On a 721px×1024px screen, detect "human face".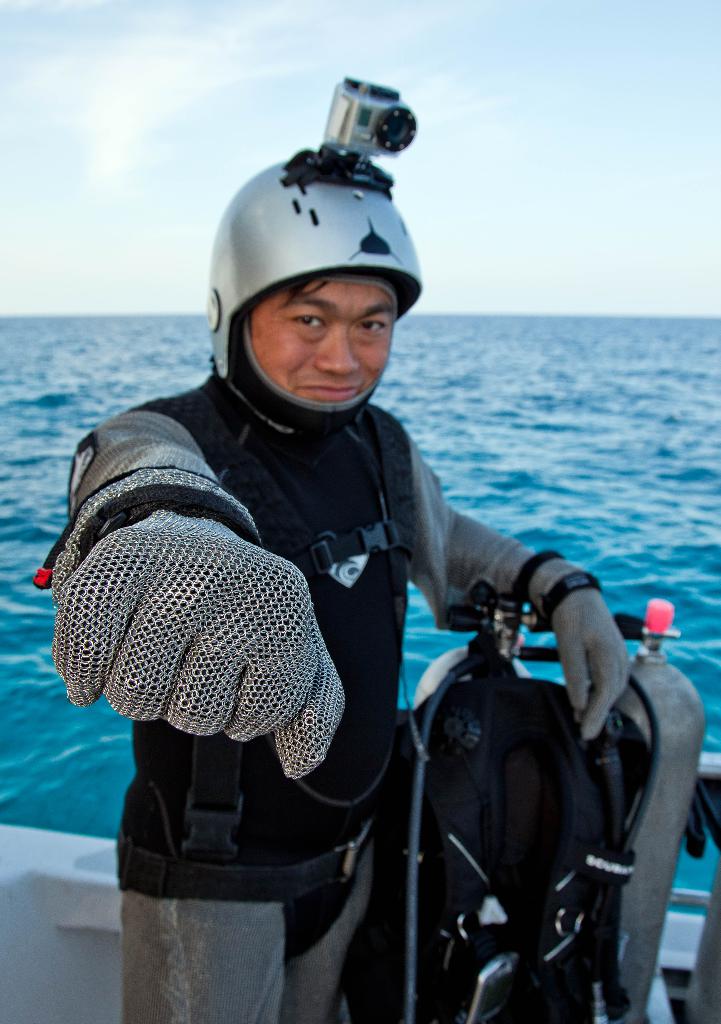
detection(251, 278, 398, 405).
